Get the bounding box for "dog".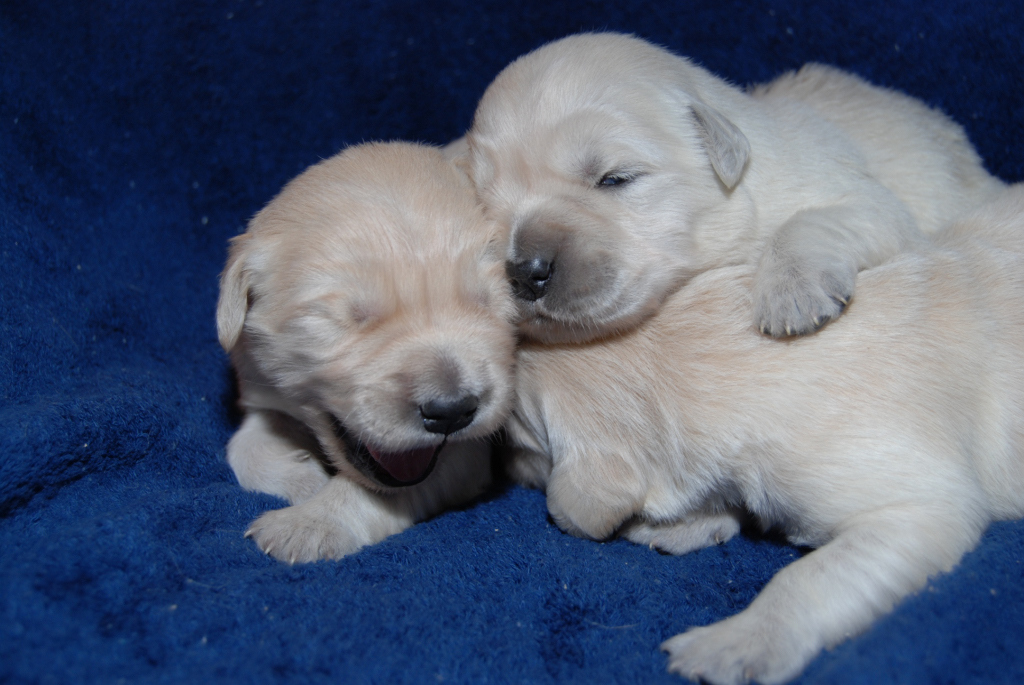
bbox=[446, 28, 1009, 351].
